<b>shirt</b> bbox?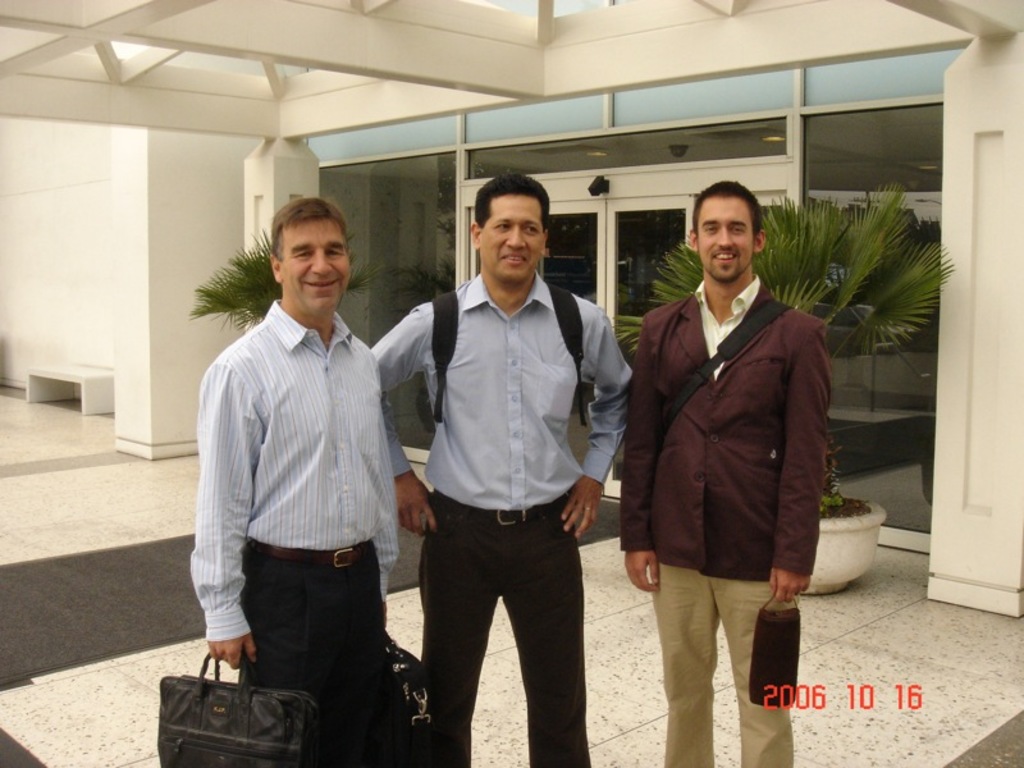
x1=191, y1=298, x2=396, y2=641
